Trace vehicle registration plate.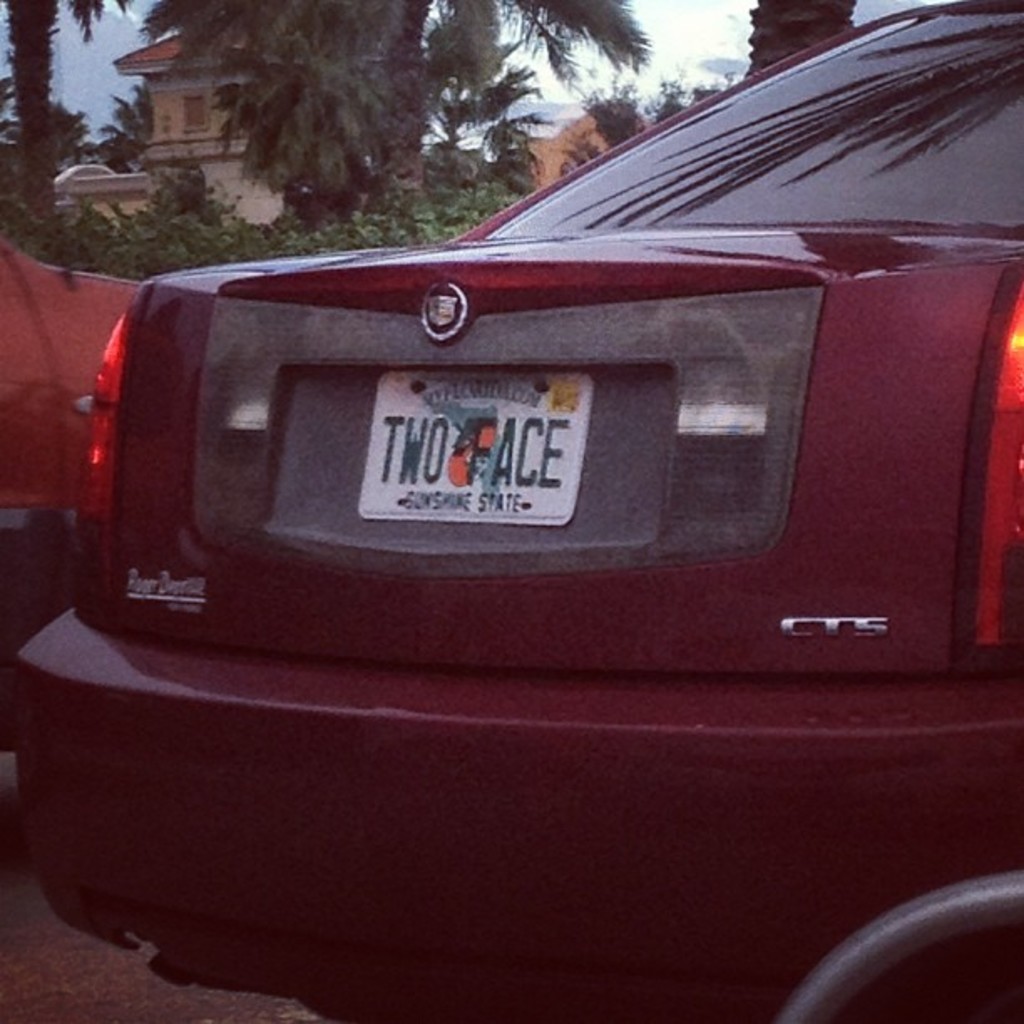
Traced to left=281, top=371, right=601, bottom=549.
